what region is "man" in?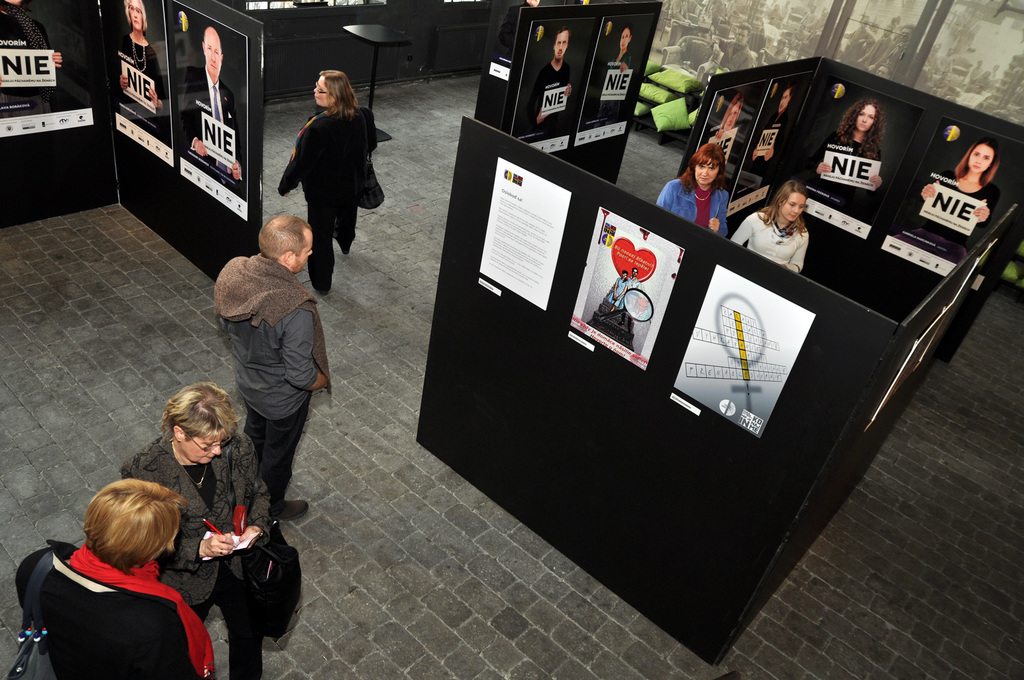
bbox(750, 82, 788, 169).
